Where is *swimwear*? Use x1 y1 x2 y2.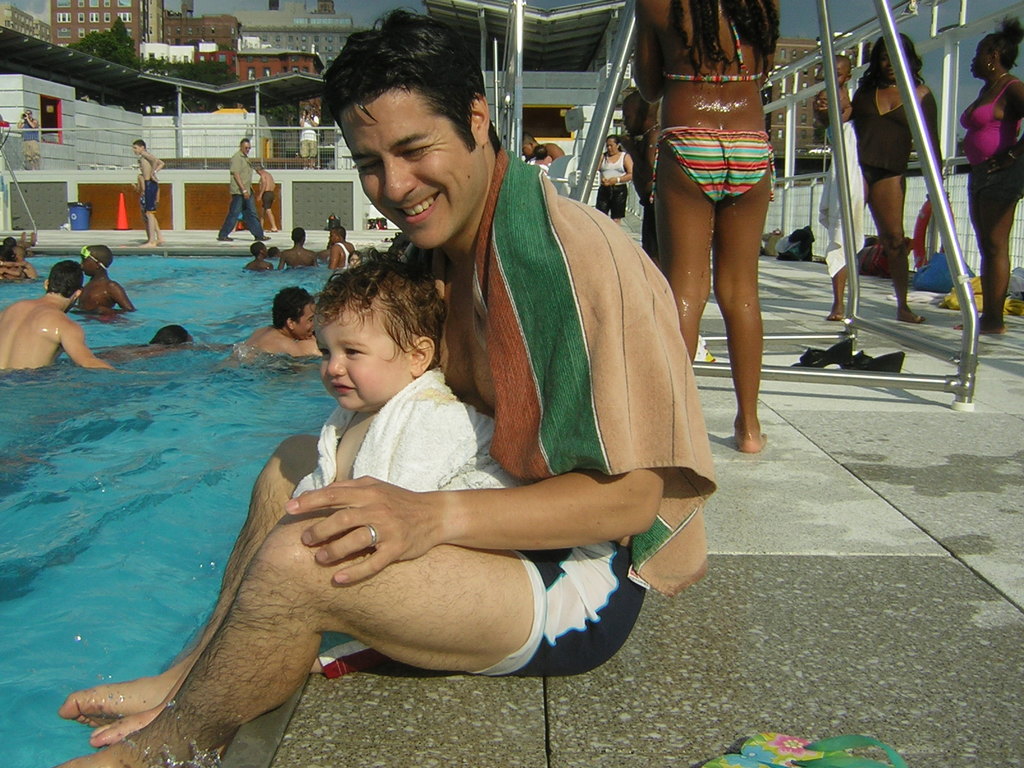
466 532 648 676.
